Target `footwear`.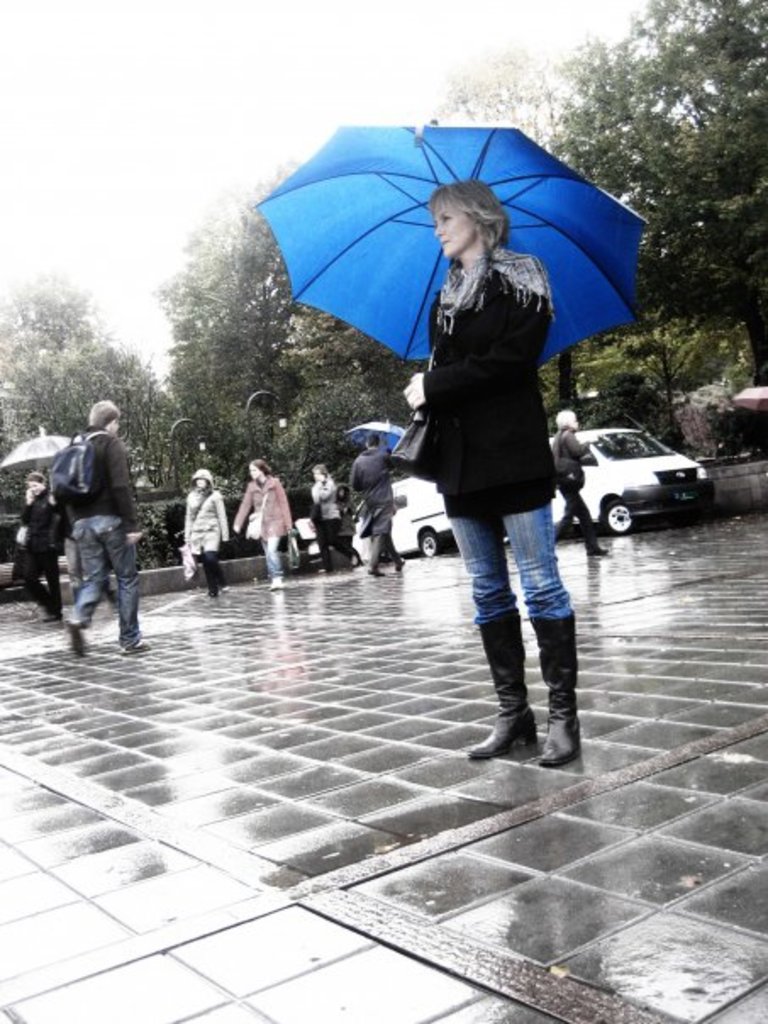
Target region: [368, 566, 387, 575].
